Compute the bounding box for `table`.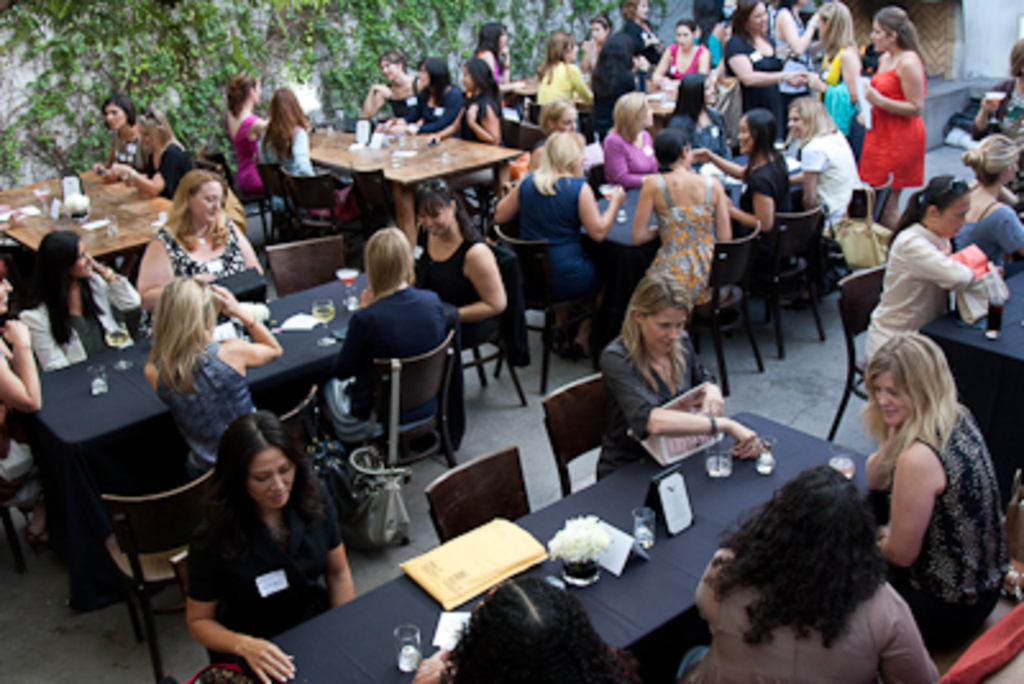
crop(269, 410, 878, 681).
